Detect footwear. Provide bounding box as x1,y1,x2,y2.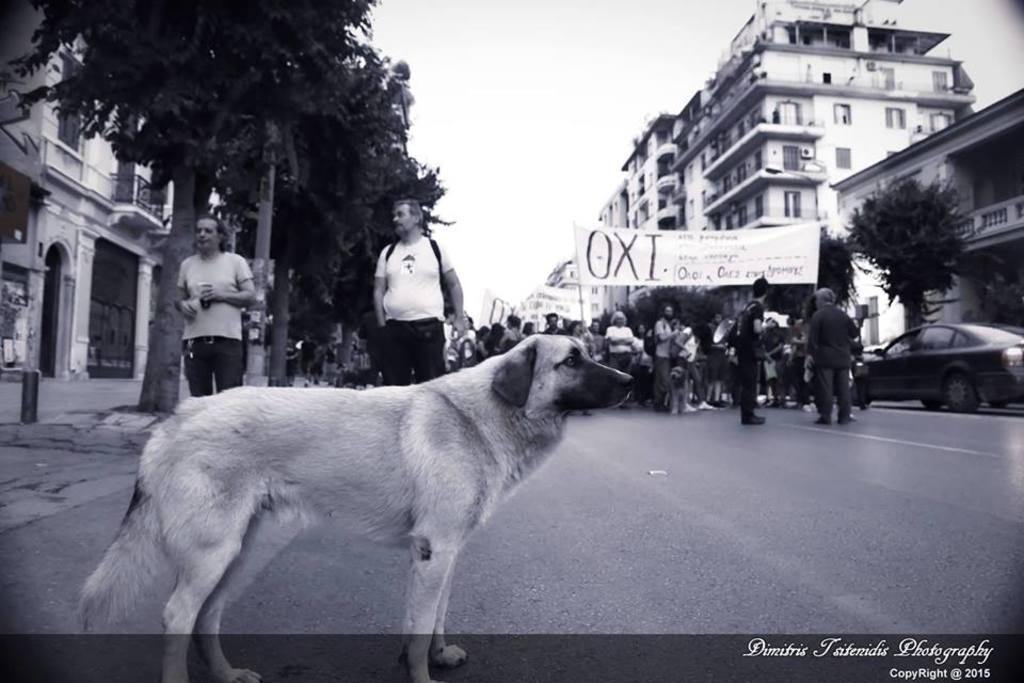
685,404,694,413.
